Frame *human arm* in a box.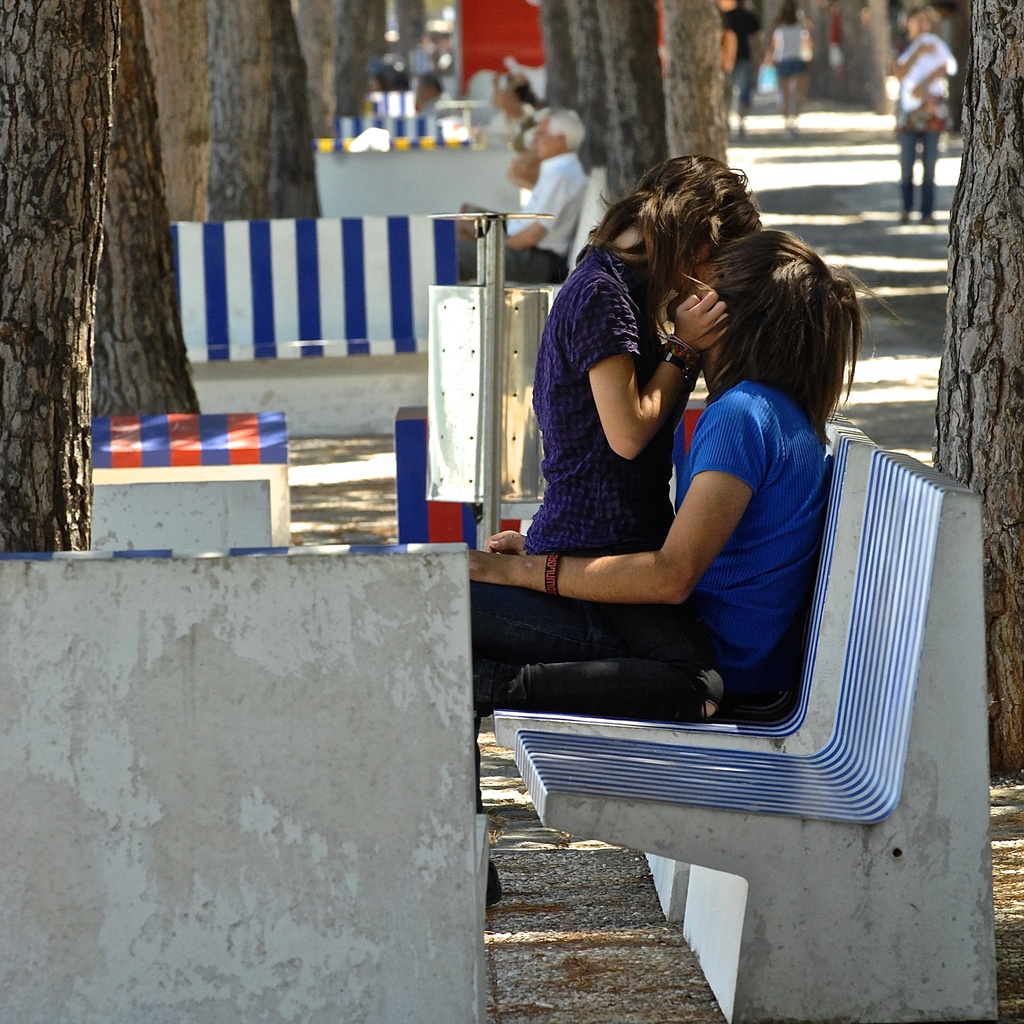
{"left": 504, "top": 165, "right": 581, "bottom": 254}.
